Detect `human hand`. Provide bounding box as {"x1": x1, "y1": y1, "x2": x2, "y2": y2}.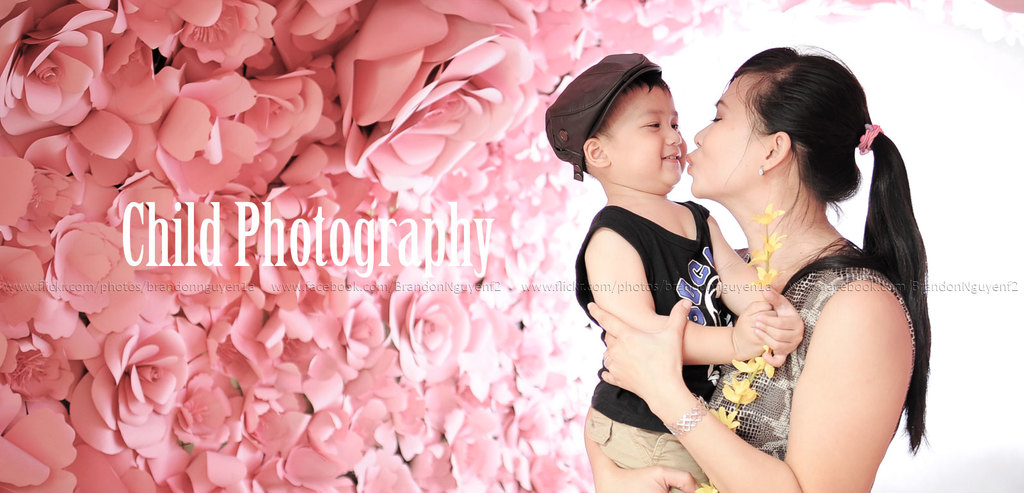
{"x1": 585, "y1": 301, "x2": 692, "y2": 407}.
